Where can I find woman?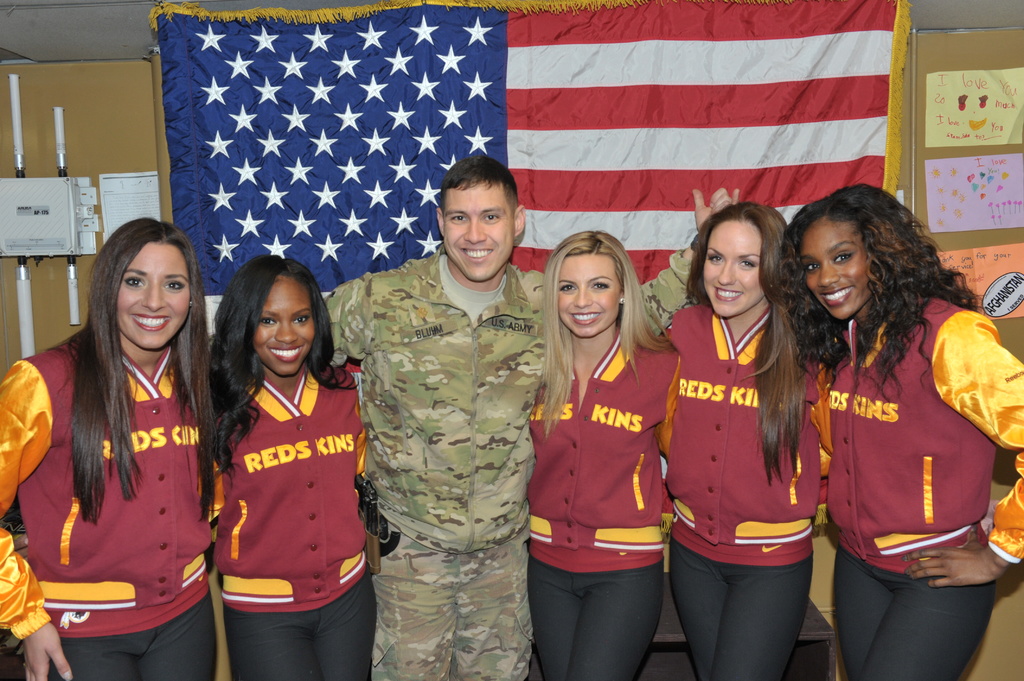
You can find it at <region>783, 182, 1023, 680</region>.
